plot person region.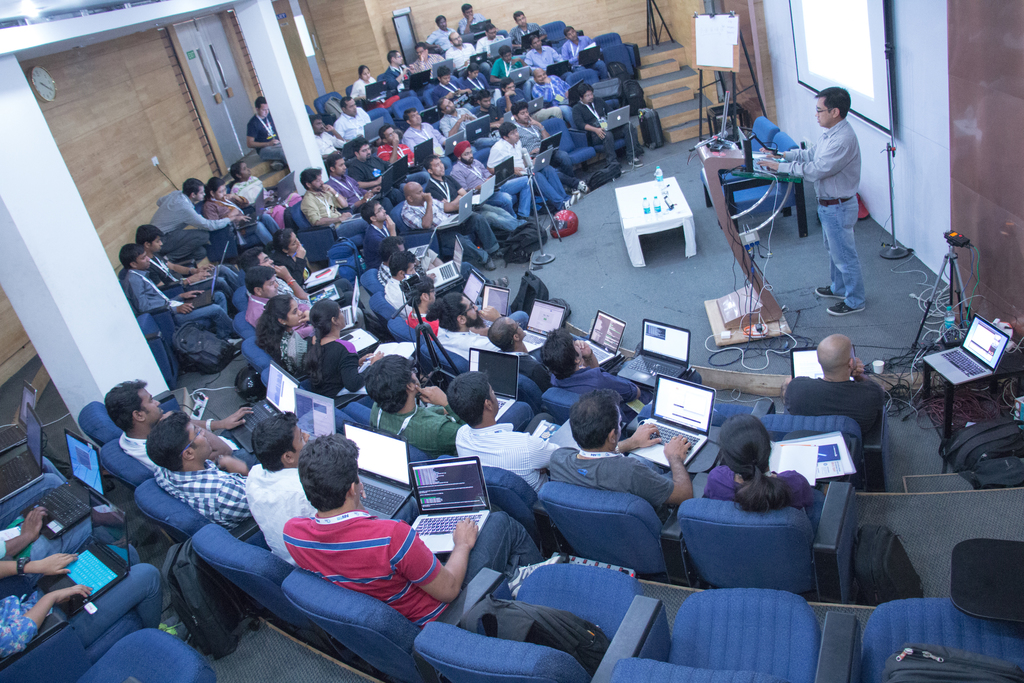
Plotted at 434:95:502:138.
